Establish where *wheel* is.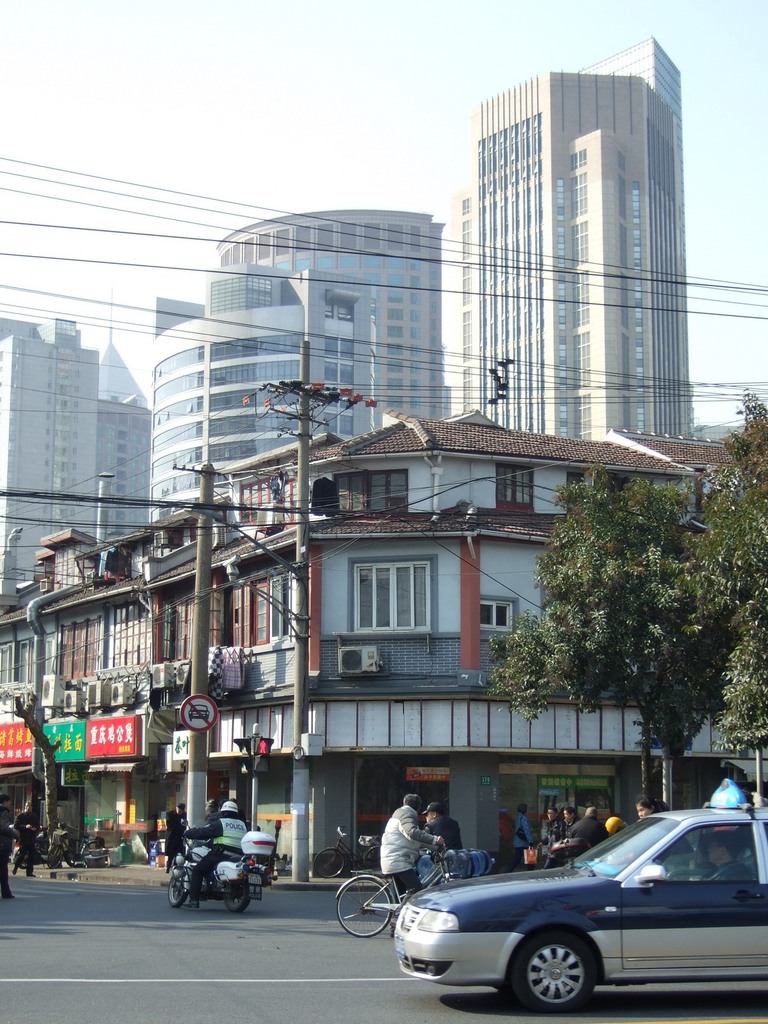
Established at detection(225, 883, 251, 913).
